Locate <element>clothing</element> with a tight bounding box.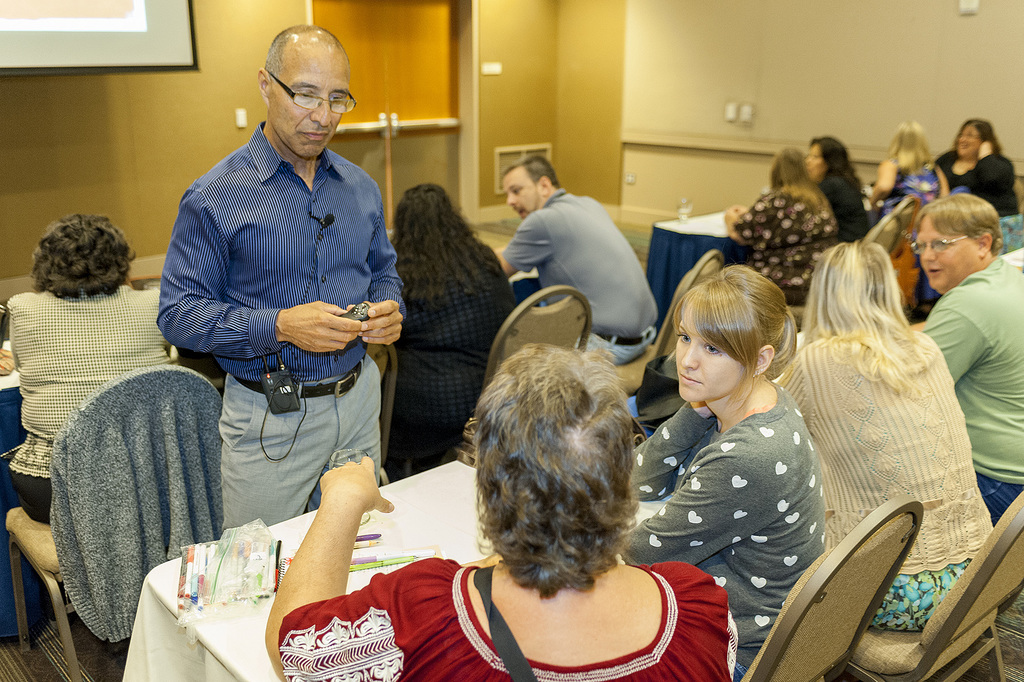
BBox(932, 151, 1019, 216).
